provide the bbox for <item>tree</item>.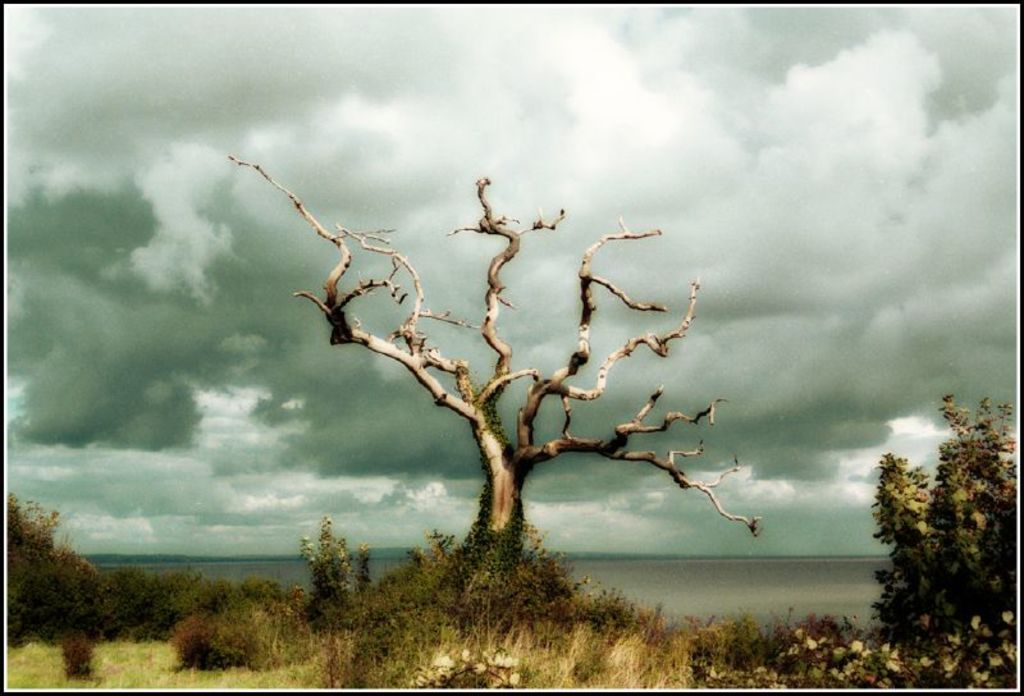
(x1=224, y1=152, x2=771, y2=594).
